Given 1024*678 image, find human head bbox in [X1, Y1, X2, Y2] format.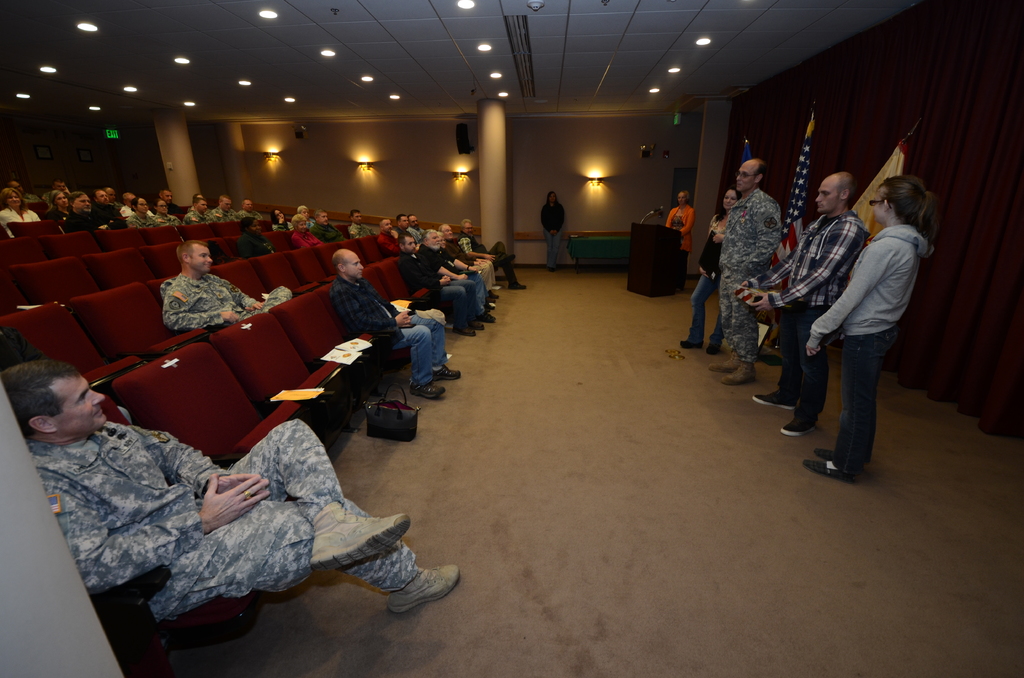
[394, 213, 410, 229].
